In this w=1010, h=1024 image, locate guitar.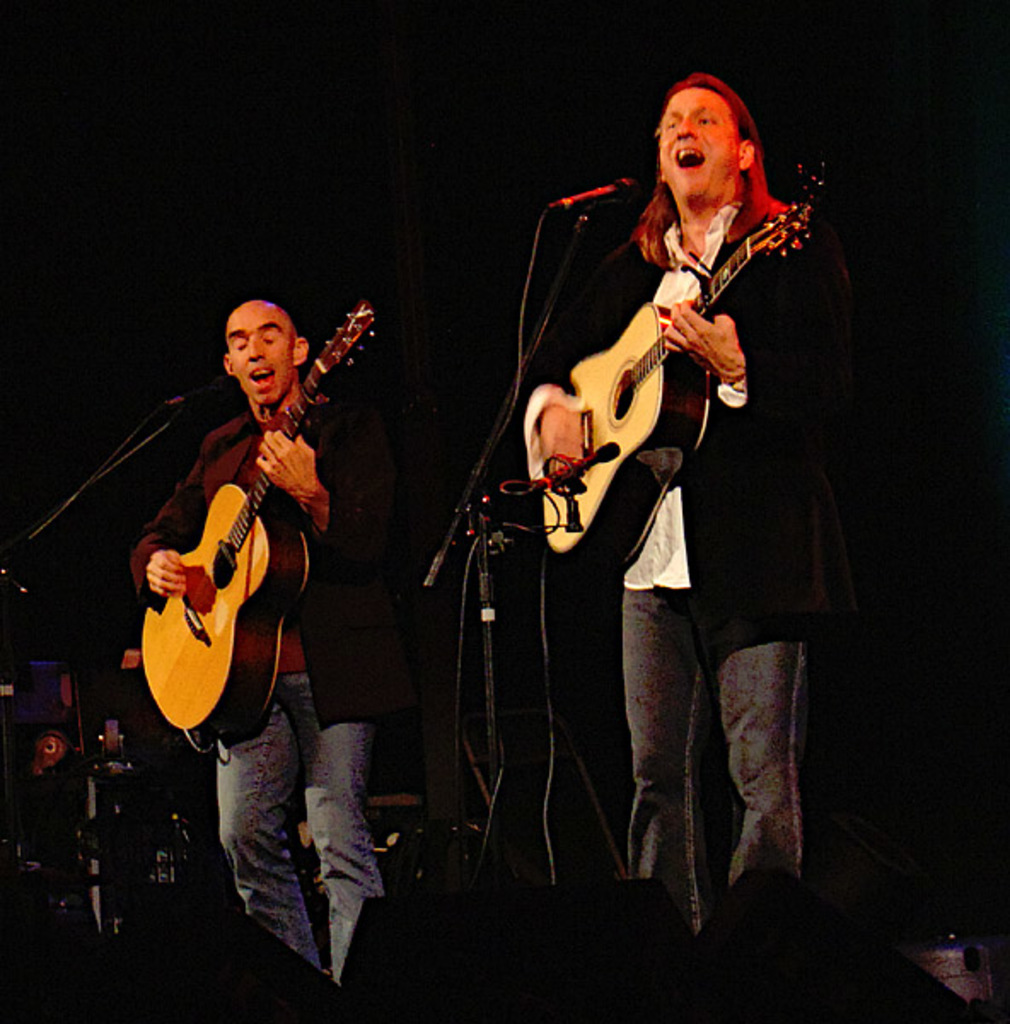
Bounding box: [left=118, top=307, right=386, bottom=754].
